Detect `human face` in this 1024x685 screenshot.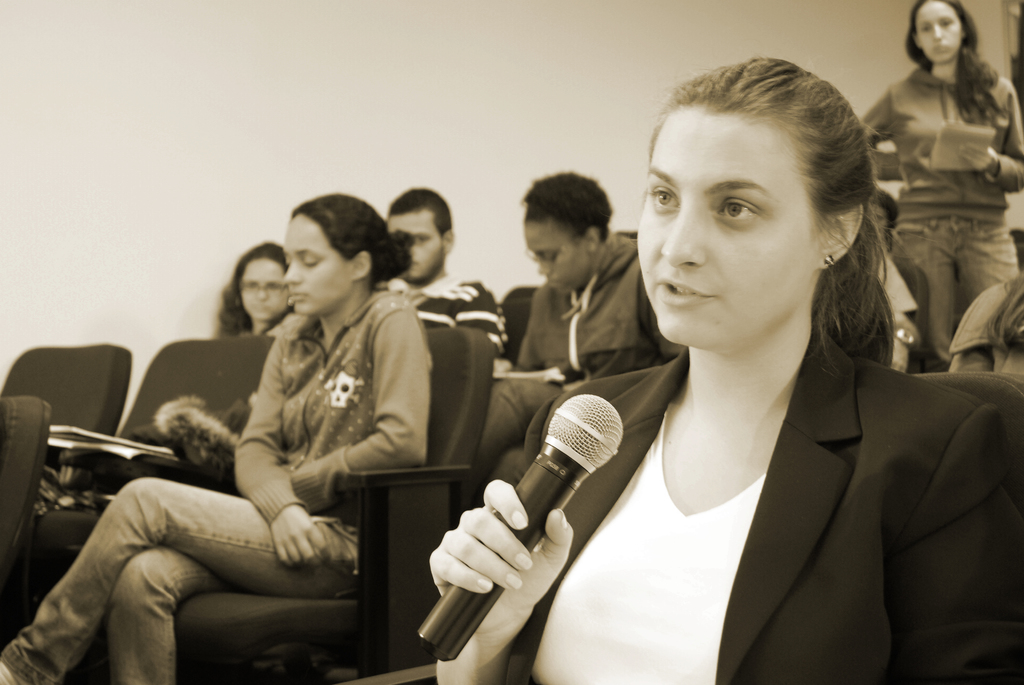
Detection: <box>282,212,349,316</box>.
